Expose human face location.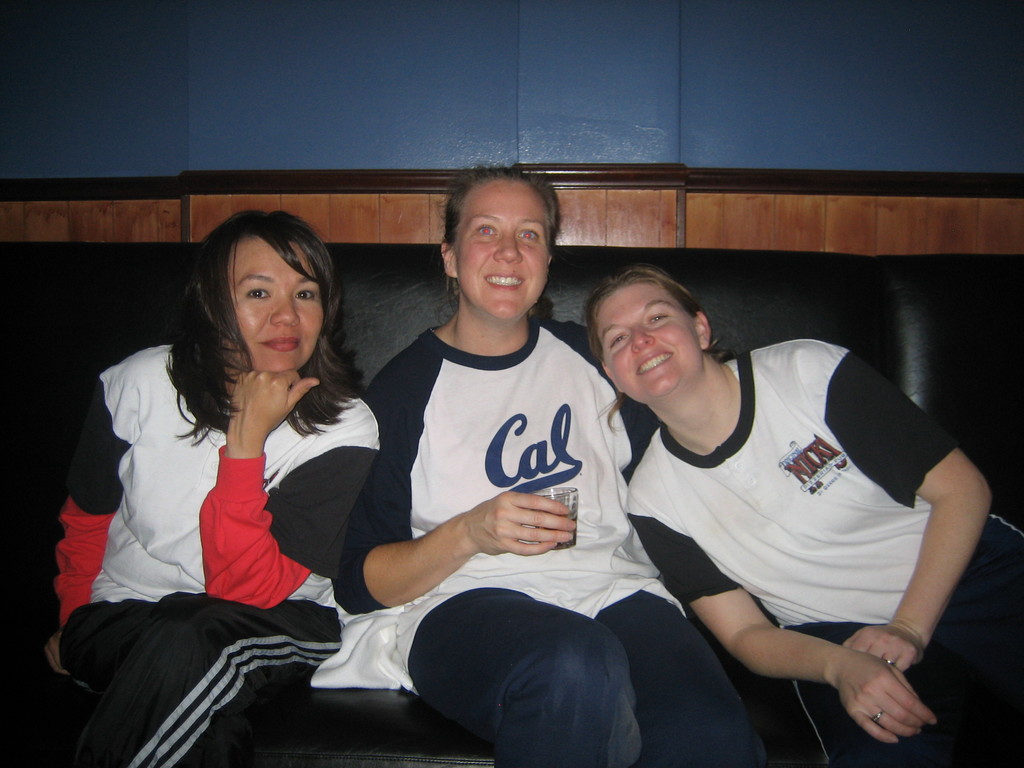
Exposed at left=227, top=234, right=326, bottom=373.
